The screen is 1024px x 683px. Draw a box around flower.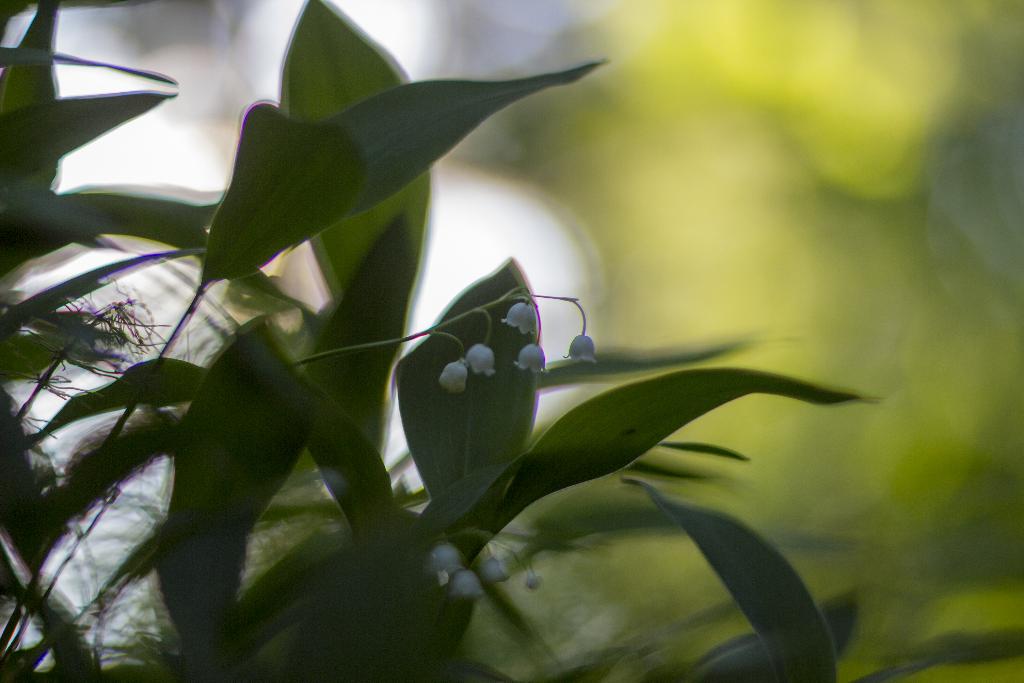
bbox=(500, 298, 540, 338).
